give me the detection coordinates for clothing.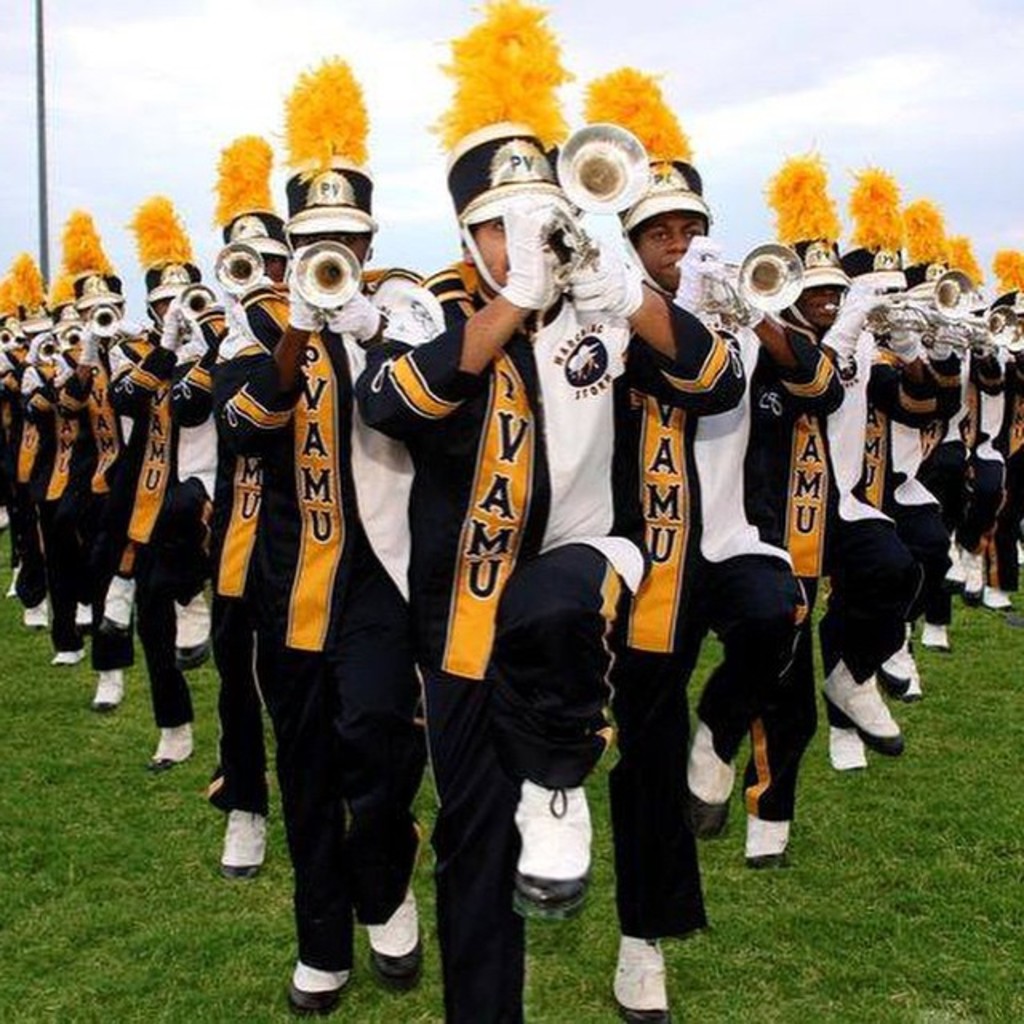
(843, 288, 970, 678).
